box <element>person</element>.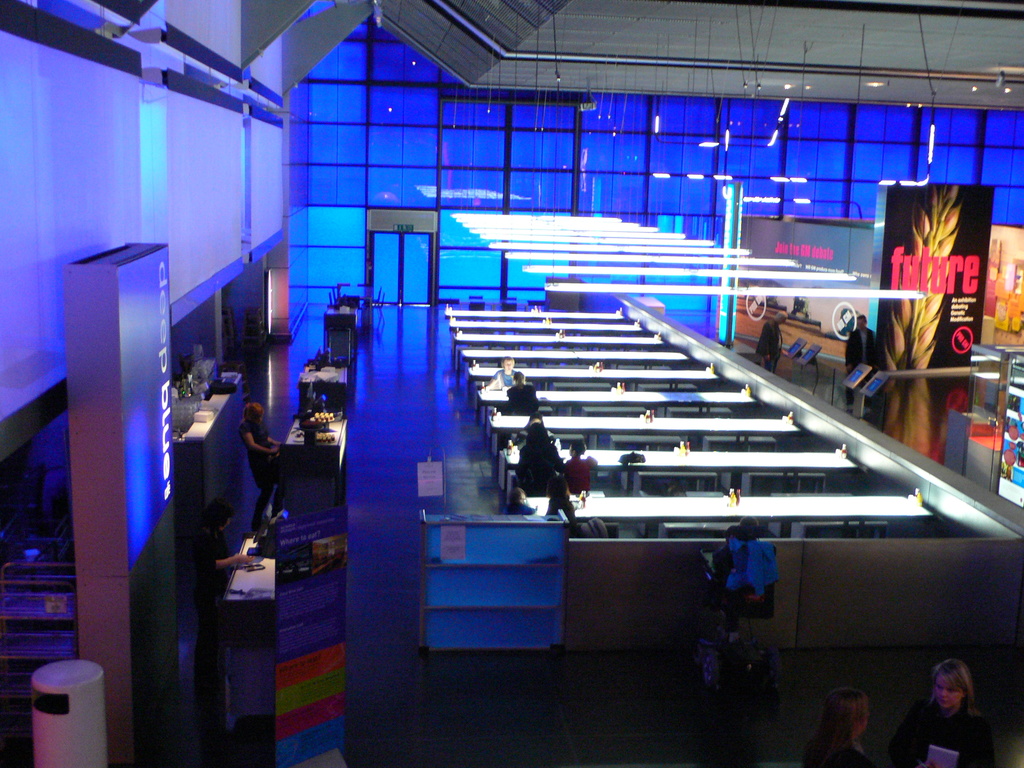
BBox(506, 369, 537, 415).
